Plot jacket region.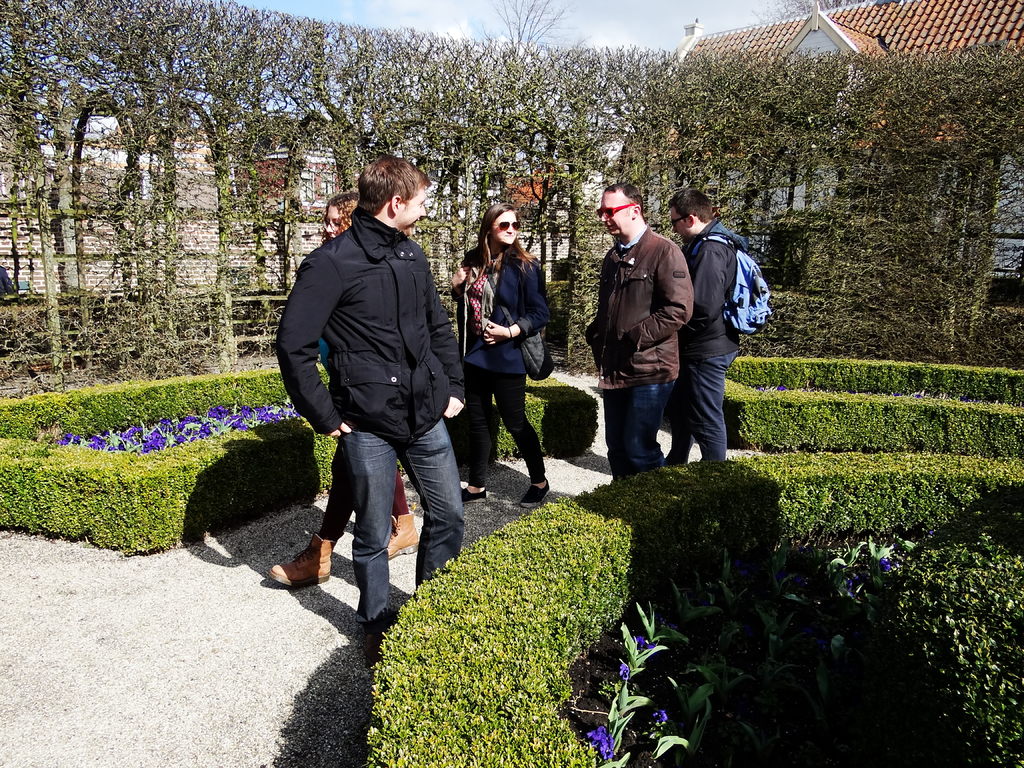
Plotted at box=[586, 225, 694, 390].
